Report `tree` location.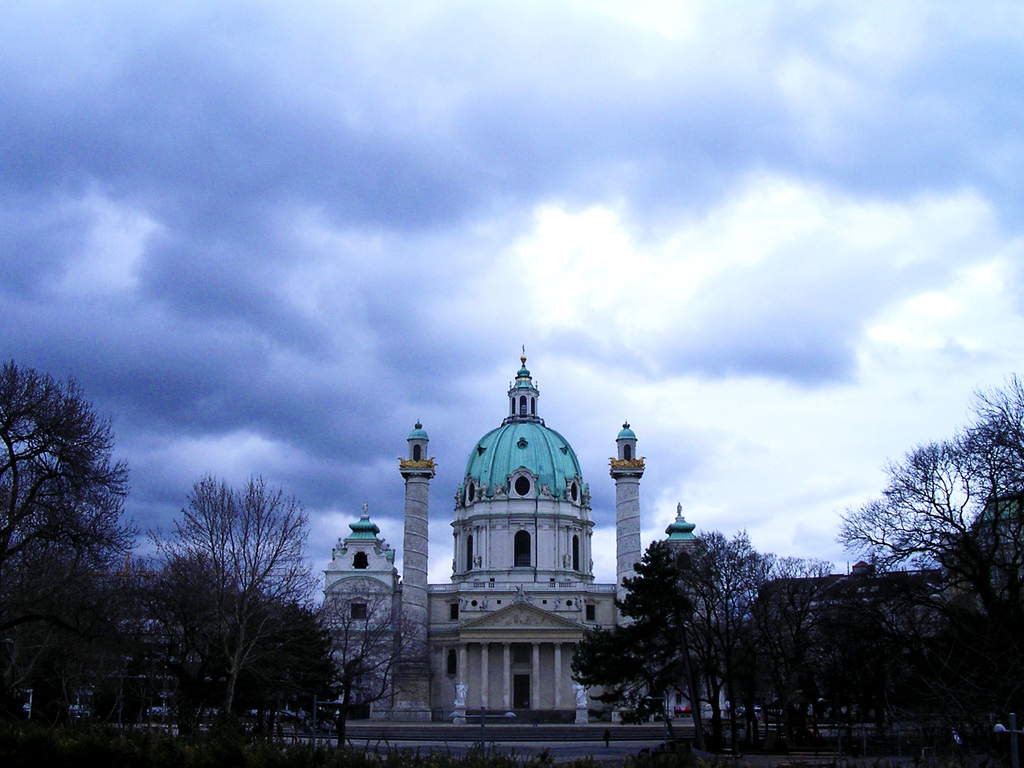
Report: <bbox>0, 563, 170, 767</bbox>.
